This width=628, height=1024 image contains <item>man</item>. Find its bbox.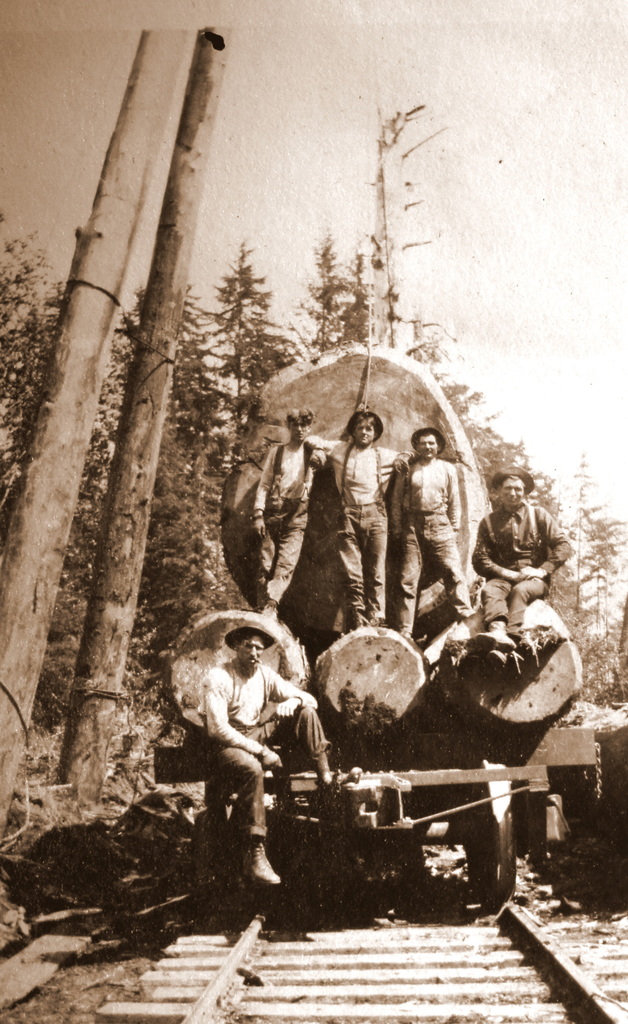
l=247, t=404, r=331, b=625.
